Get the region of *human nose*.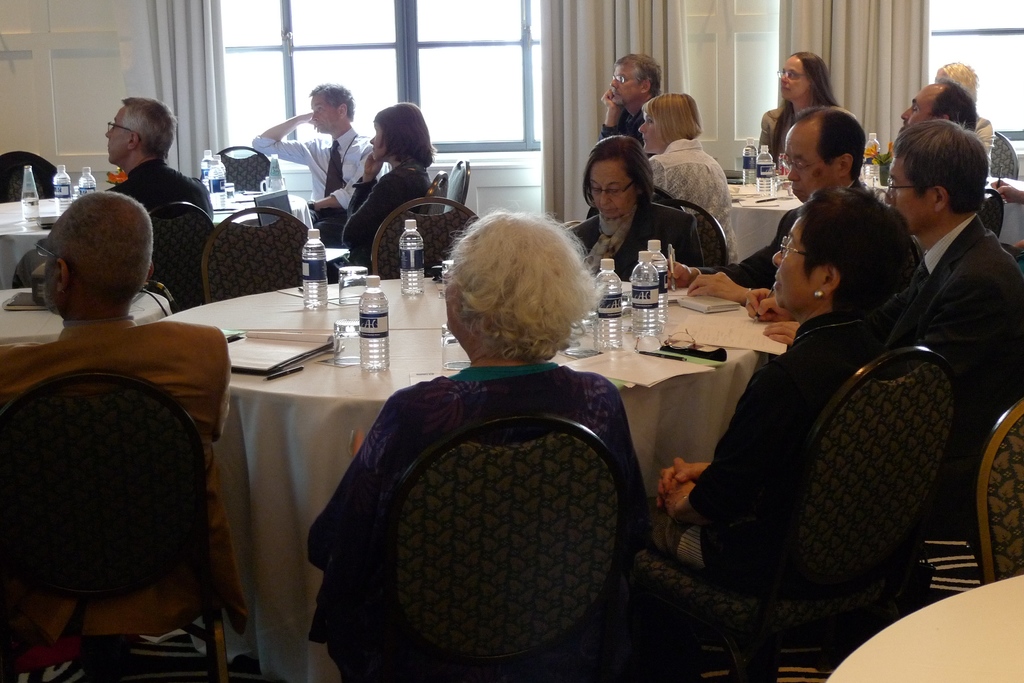
{"x1": 636, "y1": 122, "x2": 646, "y2": 131}.
